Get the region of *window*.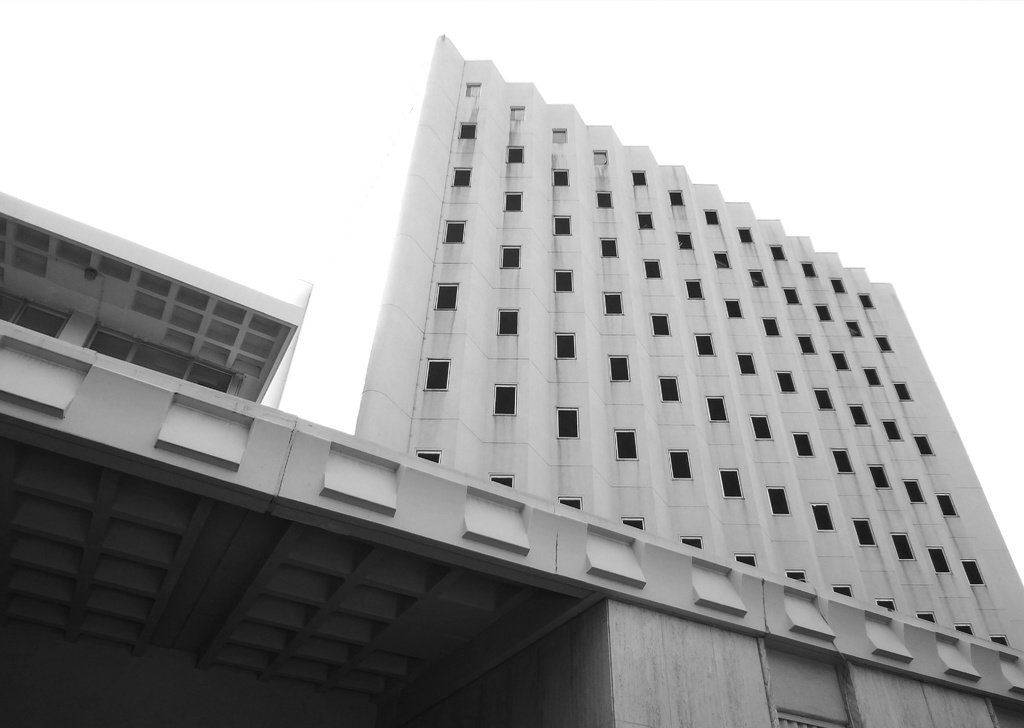
[992, 637, 1011, 646].
